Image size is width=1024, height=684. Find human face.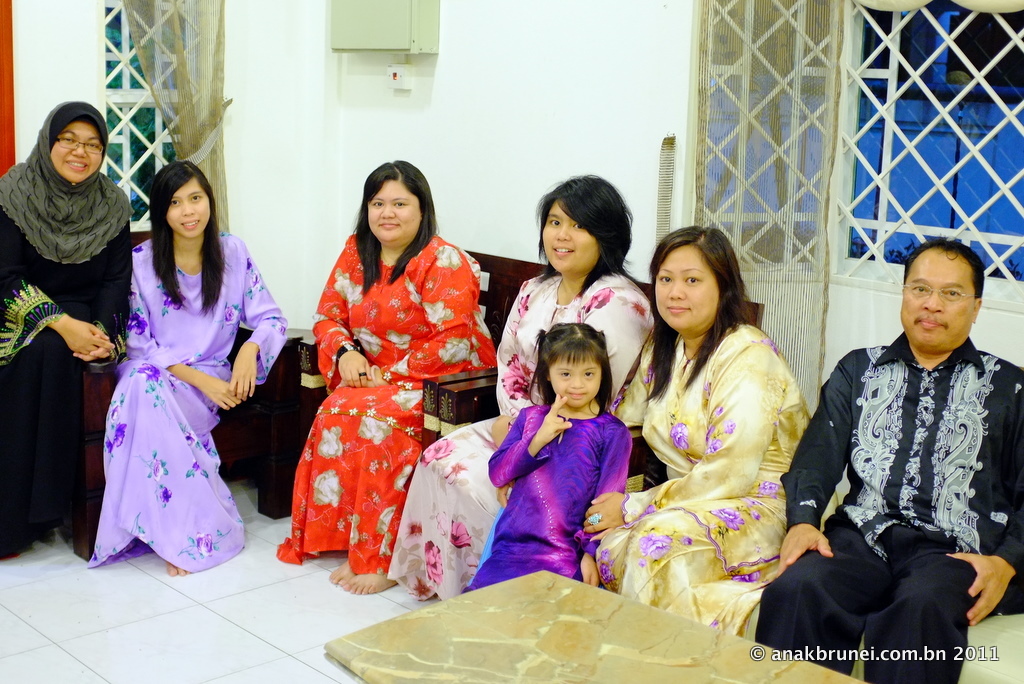
(left=656, top=246, right=718, bottom=328).
